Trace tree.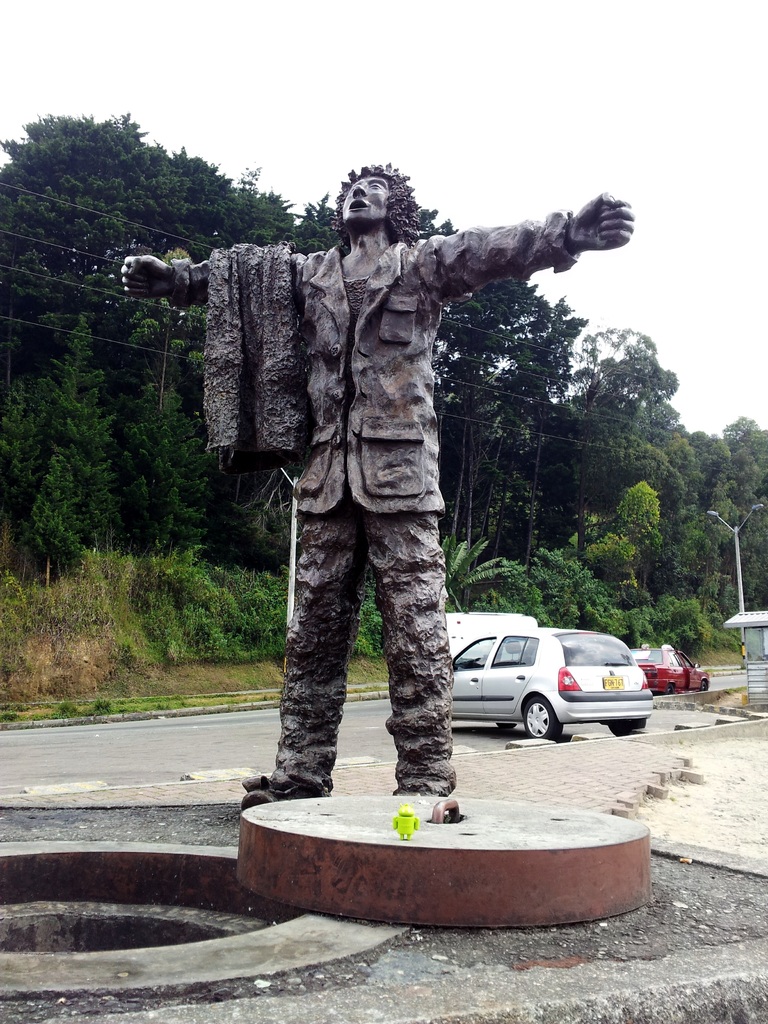
Traced to <box>275,186,347,252</box>.
